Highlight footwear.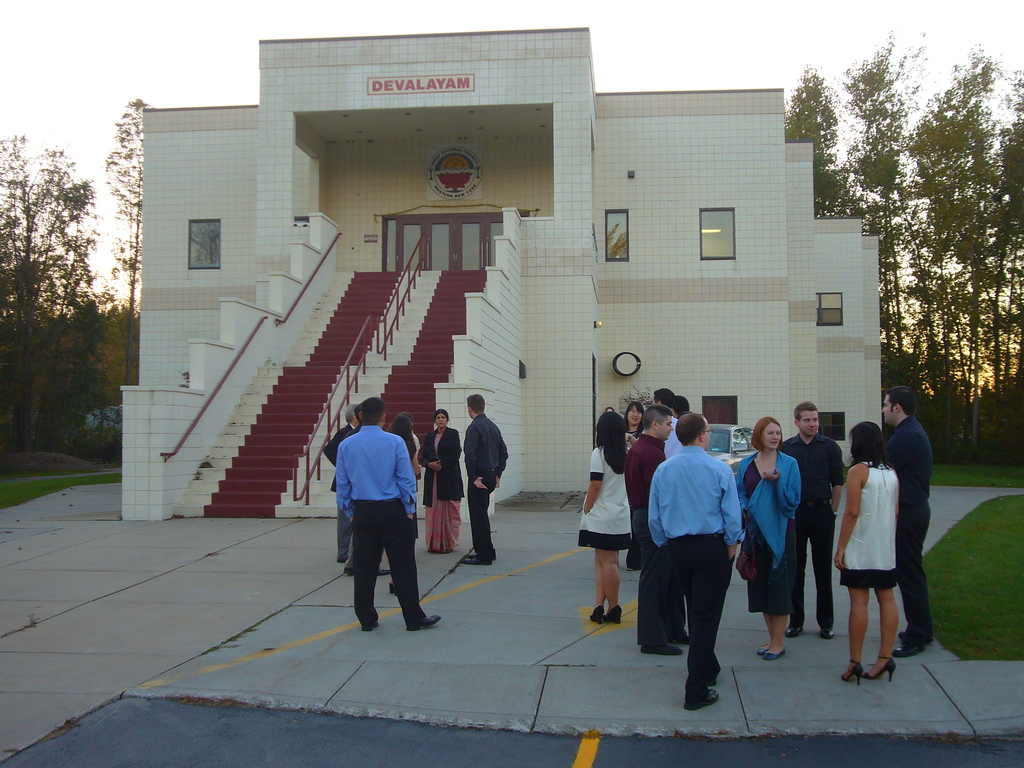
Highlighted region: <bbox>896, 628, 931, 648</bbox>.
